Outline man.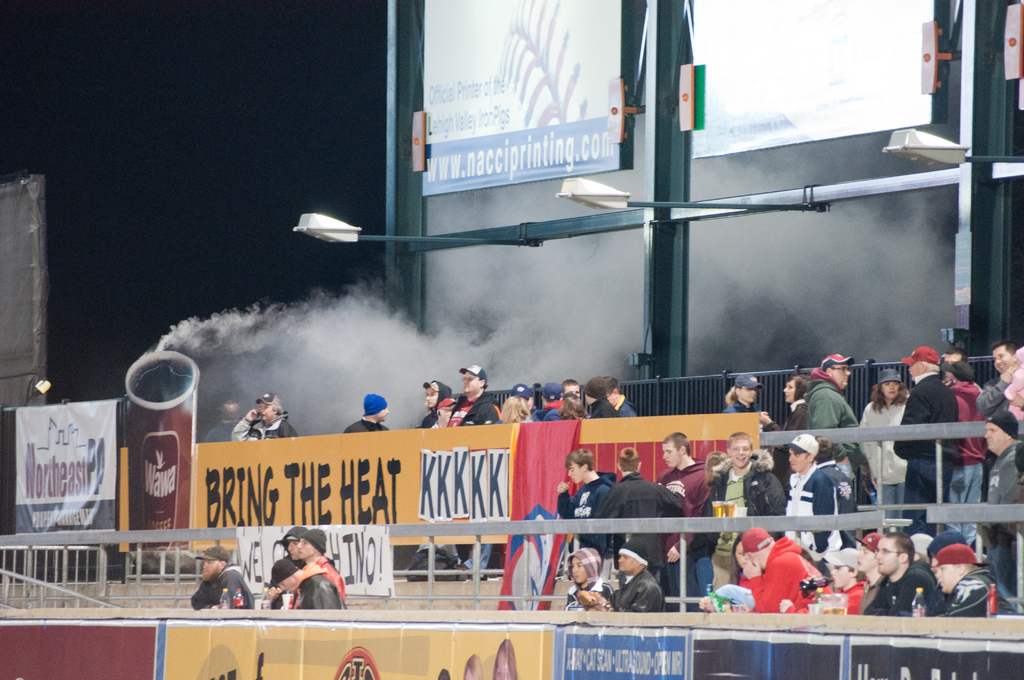
Outline: left=595, top=446, right=693, bottom=588.
